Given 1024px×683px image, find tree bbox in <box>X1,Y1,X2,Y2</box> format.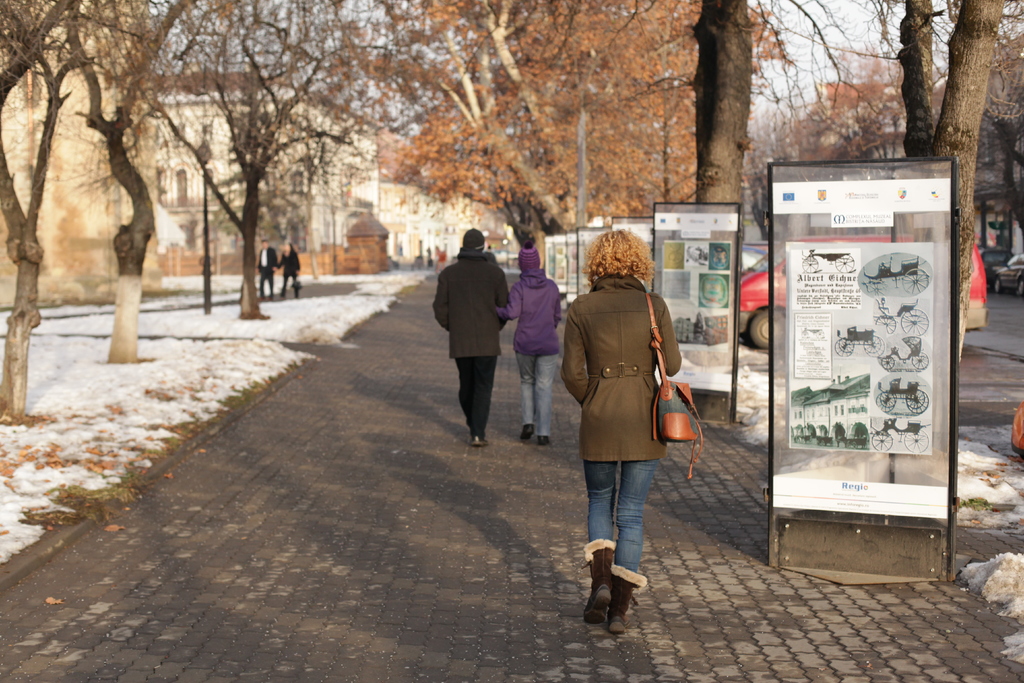
<box>838,0,1014,358</box>.
